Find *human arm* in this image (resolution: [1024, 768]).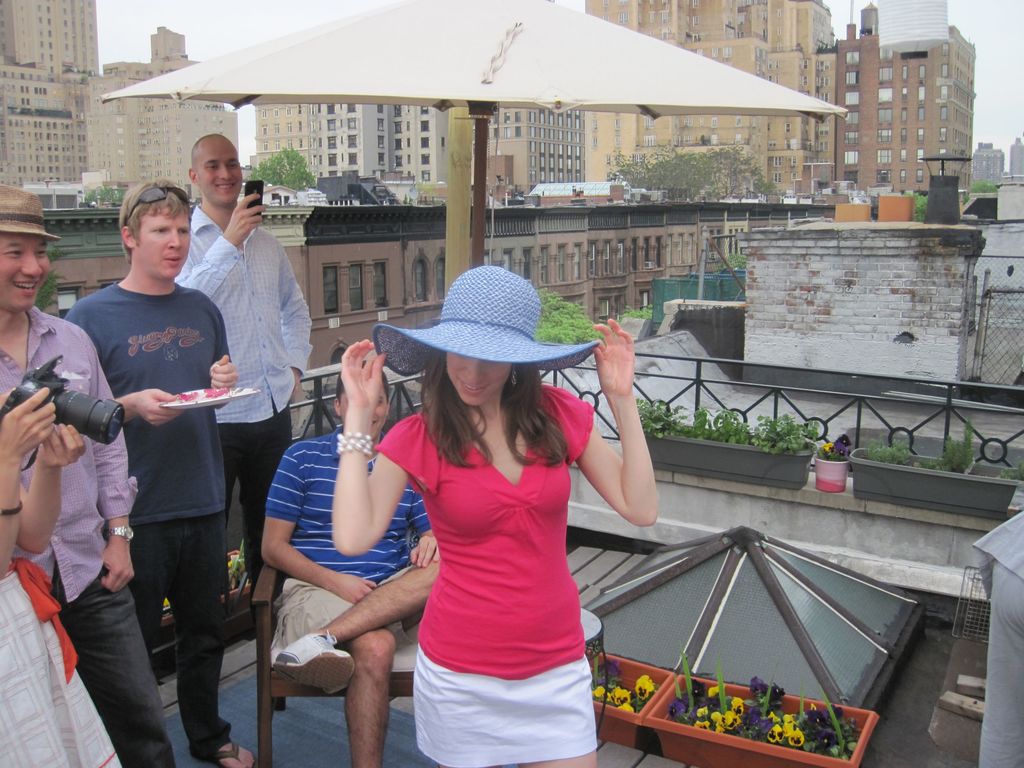
[x1=258, y1=447, x2=380, y2=606].
